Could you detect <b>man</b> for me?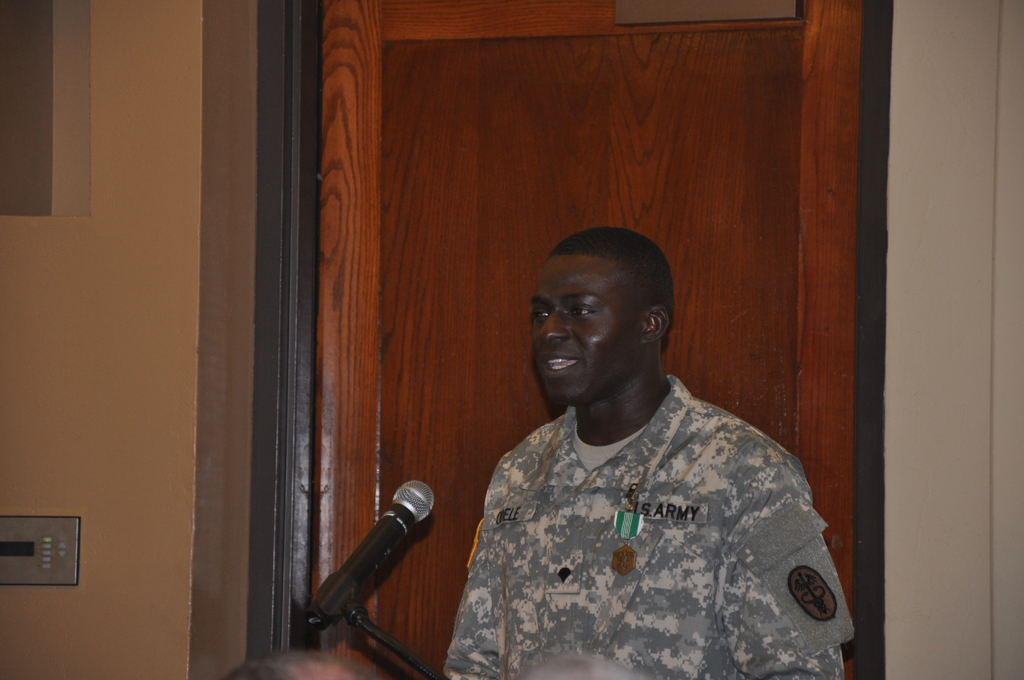
Detection result: {"left": 426, "top": 136, "right": 829, "bottom": 669}.
